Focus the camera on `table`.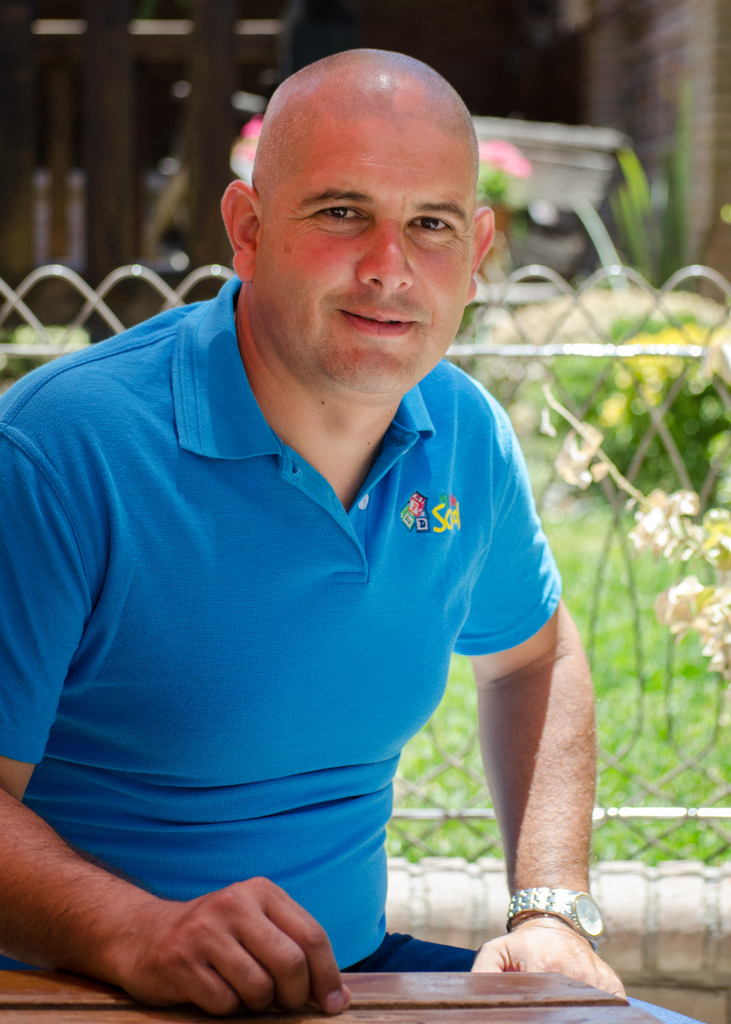
Focus region: 0,971,704,1023.
